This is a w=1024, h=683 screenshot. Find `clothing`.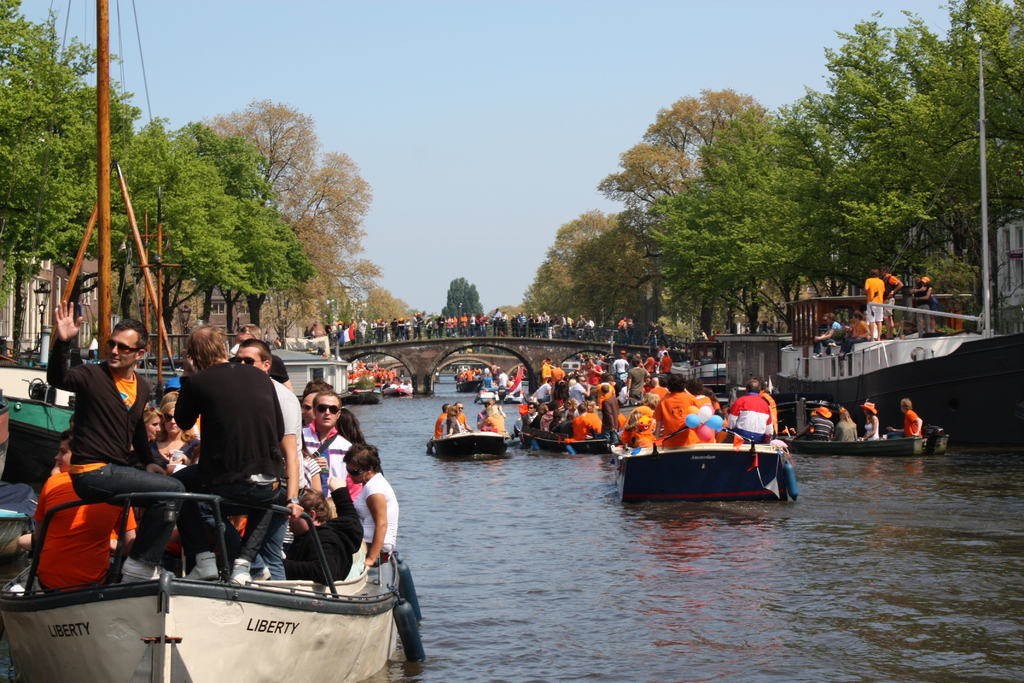
Bounding box: crop(539, 412, 551, 437).
